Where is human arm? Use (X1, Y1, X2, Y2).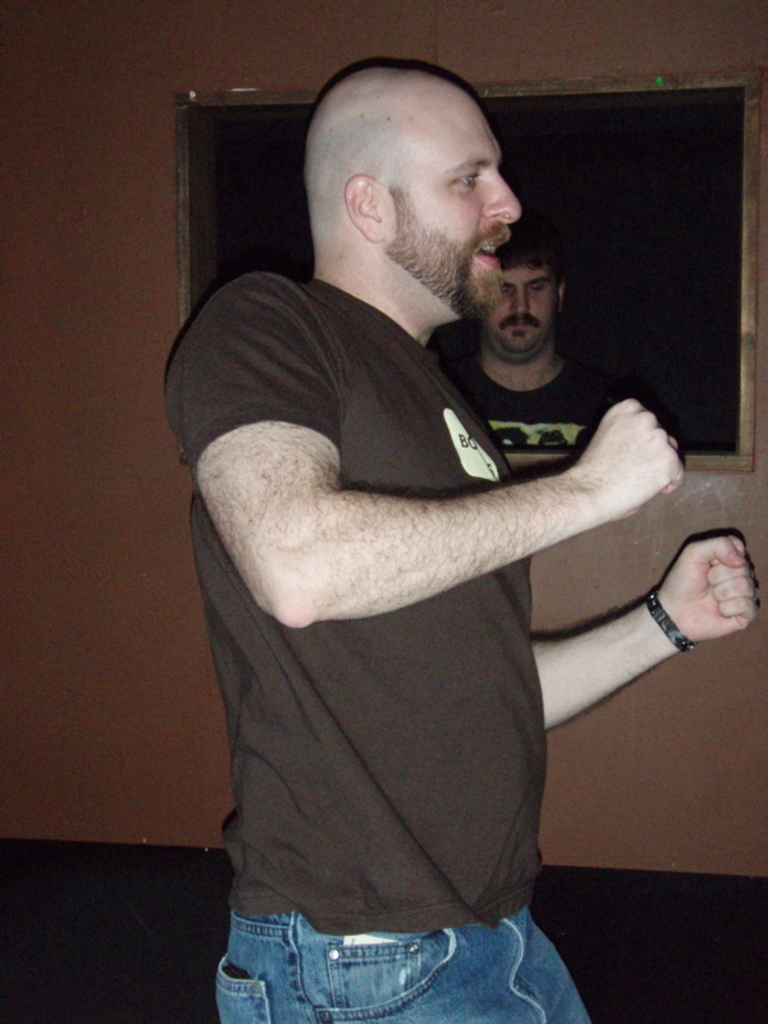
(166, 276, 686, 627).
